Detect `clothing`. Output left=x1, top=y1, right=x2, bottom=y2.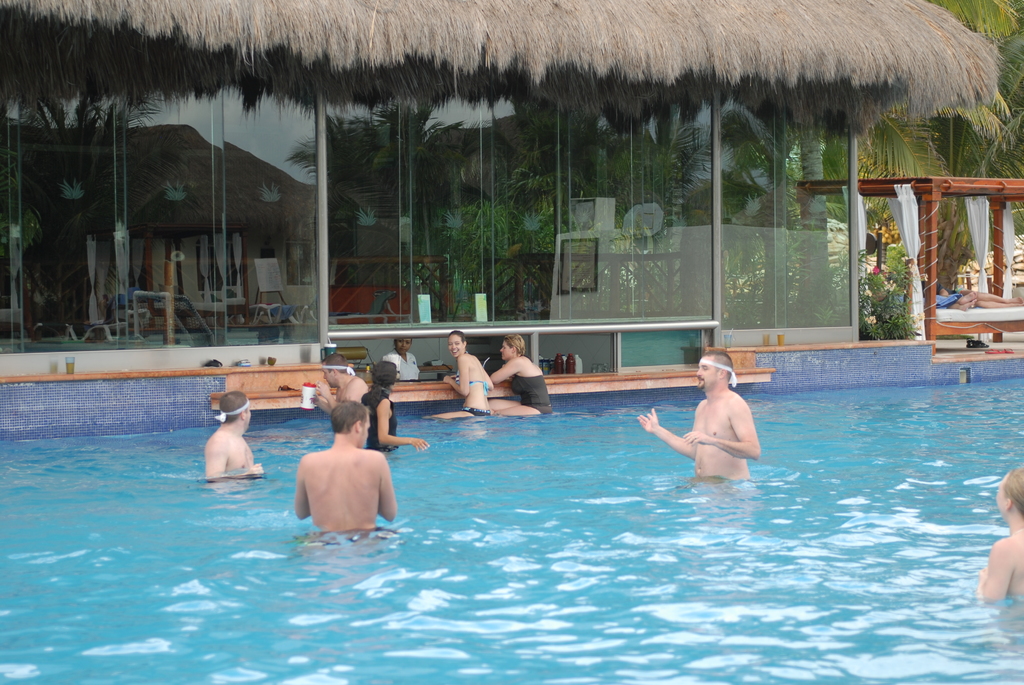
left=460, top=406, right=488, bottom=425.
